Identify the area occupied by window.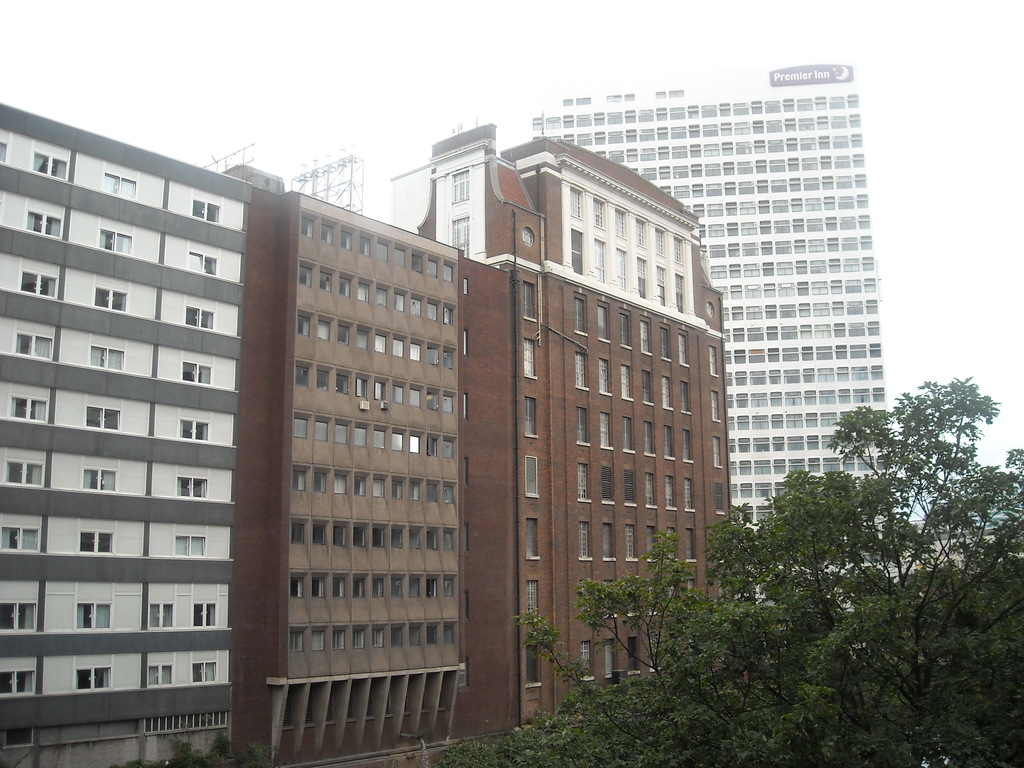
Area: locate(824, 156, 831, 167).
